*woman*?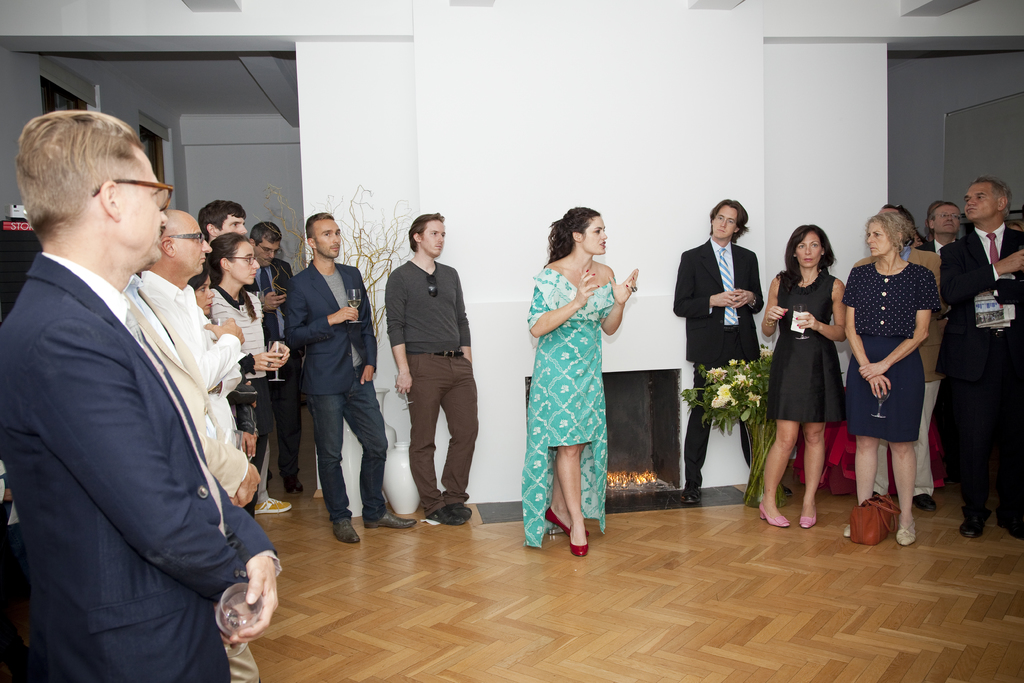
[left=207, top=233, right=291, bottom=520]
